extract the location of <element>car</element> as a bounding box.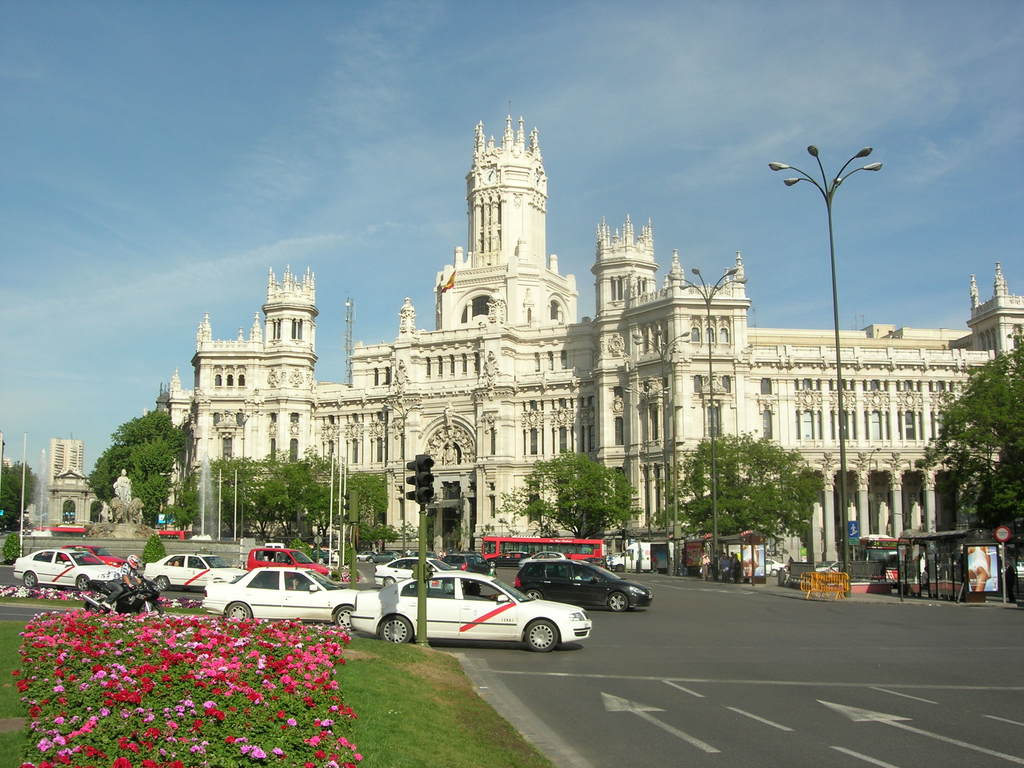
{"x1": 72, "y1": 547, "x2": 123, "y2": 564}.
